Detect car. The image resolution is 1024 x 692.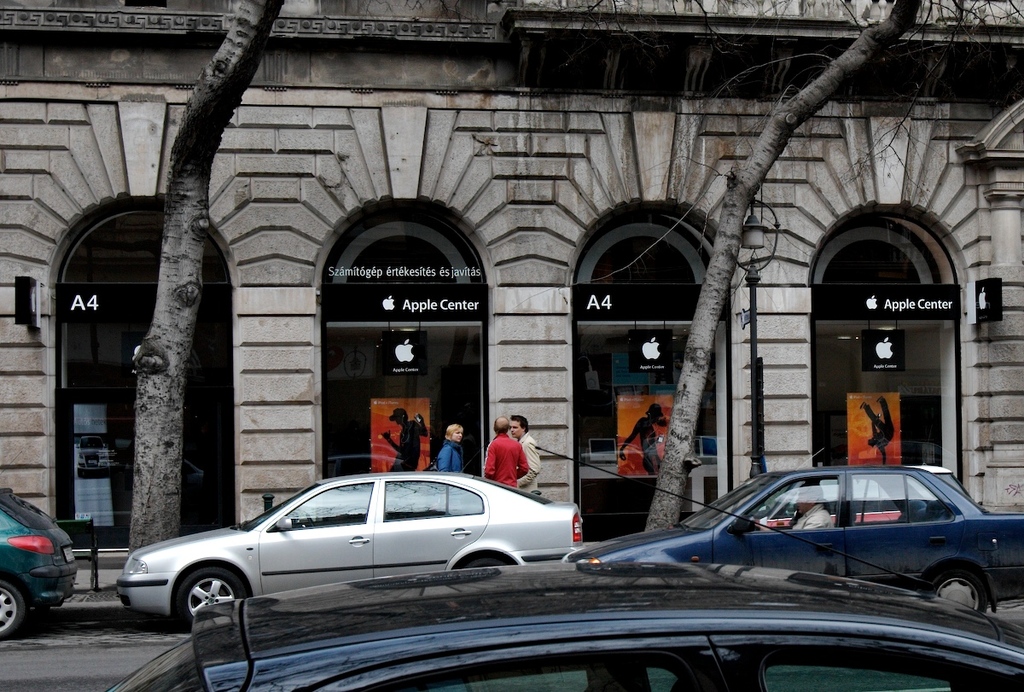
box=[104, 446, 1023, 691].
